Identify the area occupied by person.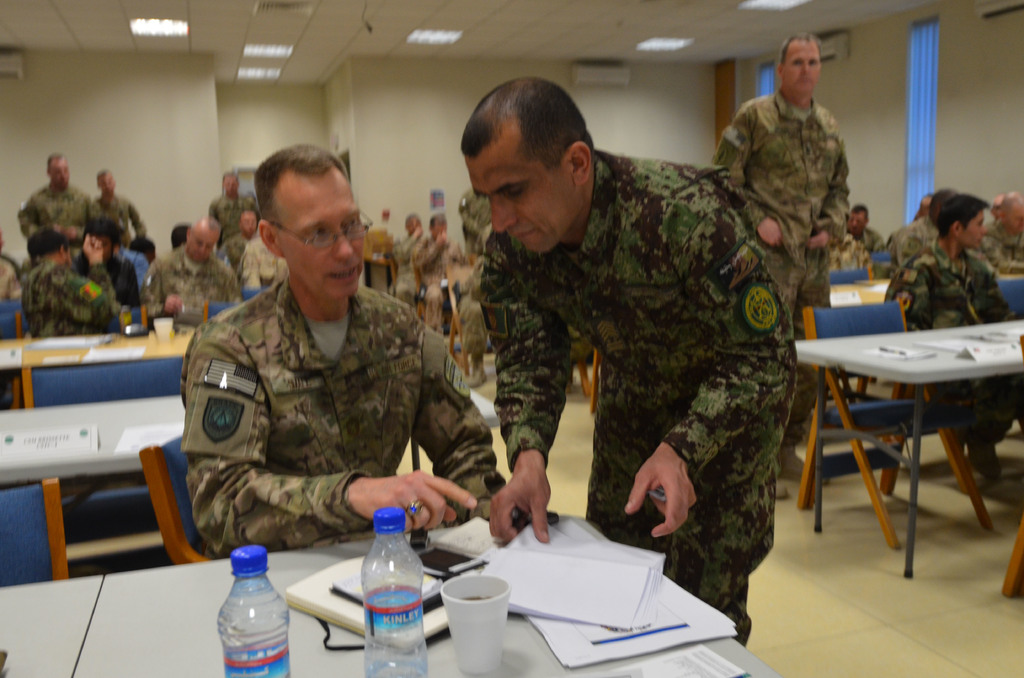
Area: bbox(454, 69, 806, 659).
